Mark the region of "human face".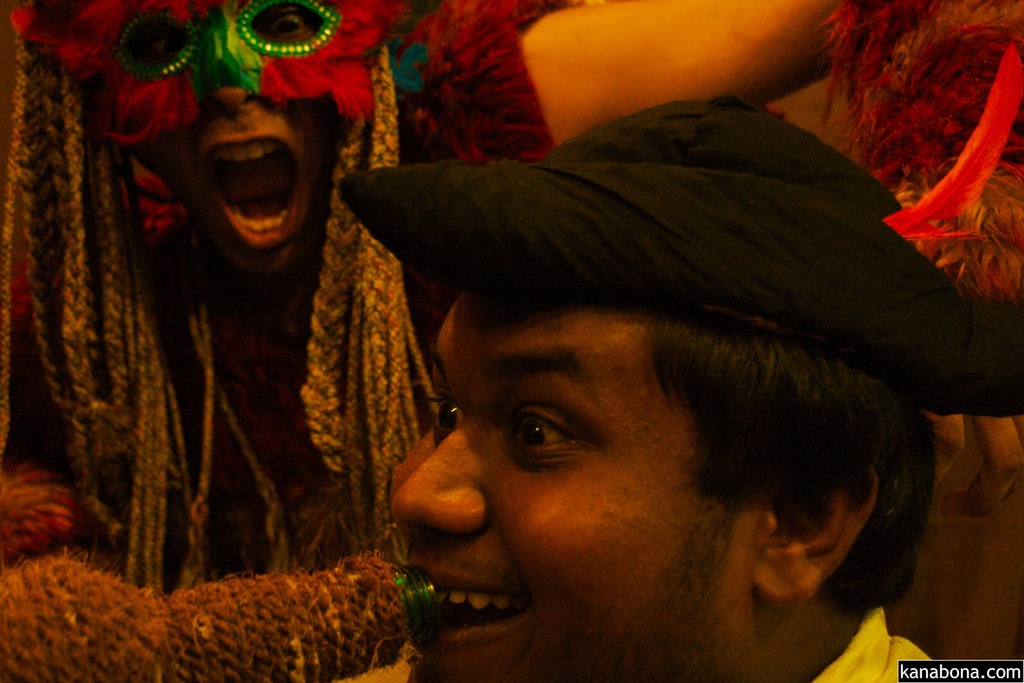
Region: pyautogui.locateOnScreen(119, 0, 328, 283).
